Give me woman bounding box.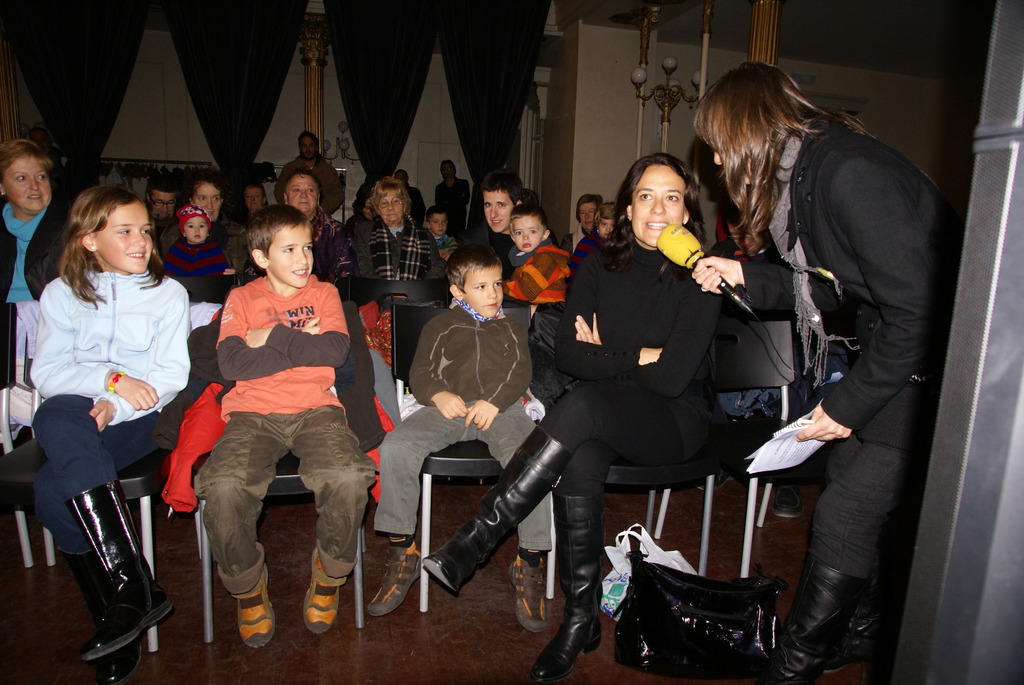
[155, 171, 253, 285].
